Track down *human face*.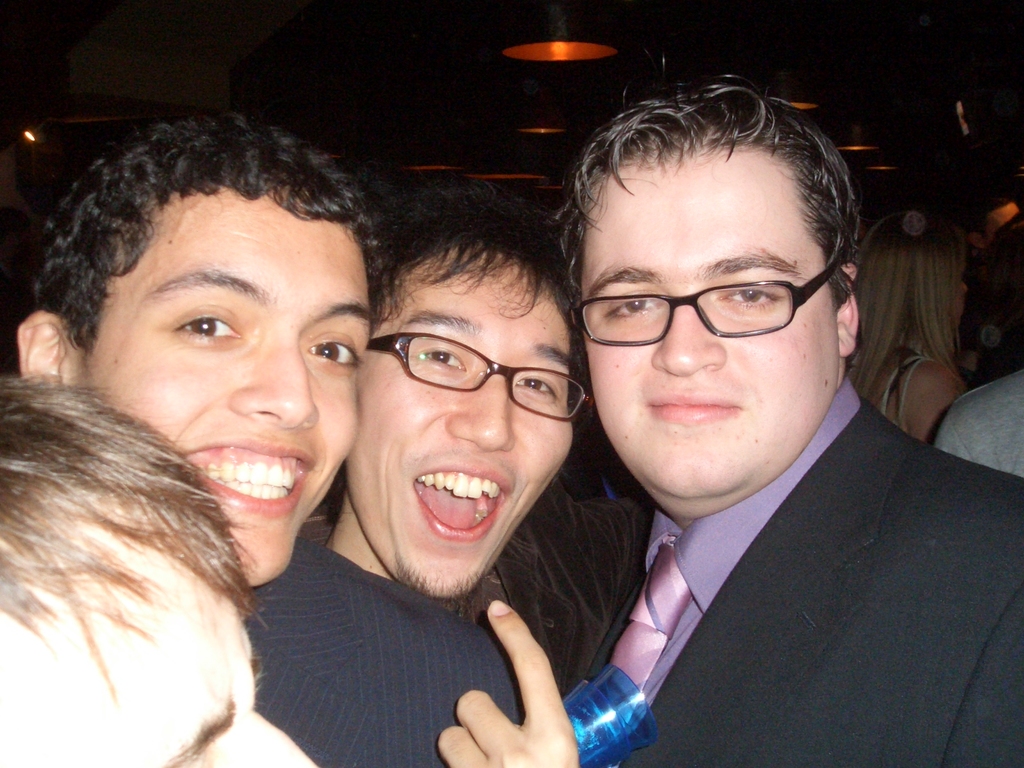
Tracked to bbox=(67, 168, 358, 584).
